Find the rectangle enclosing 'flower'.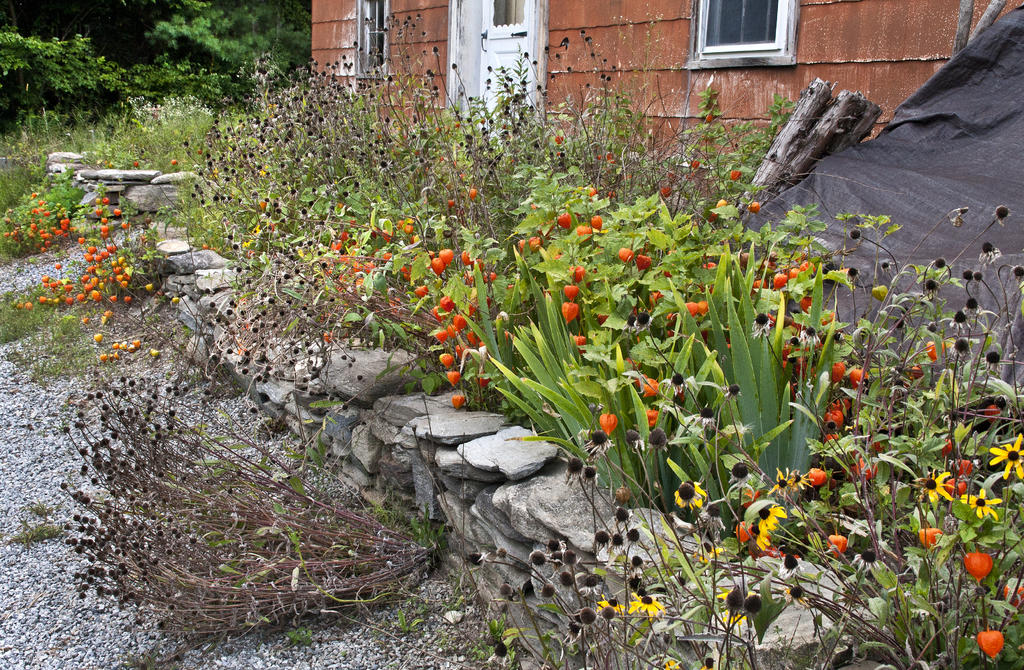
<box>803,294,813,314</box>.
